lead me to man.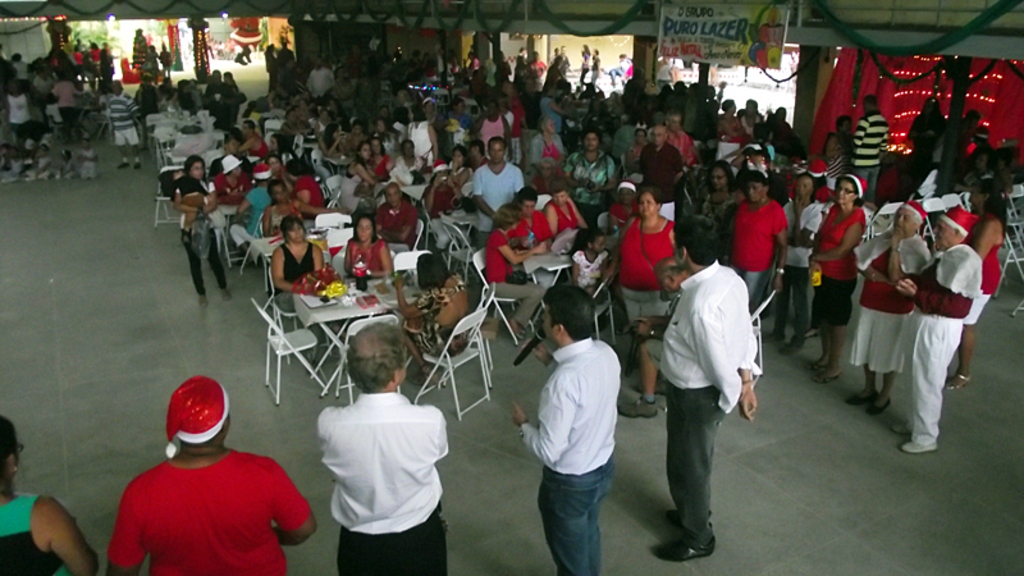
Lead to (104,77,140,173).
